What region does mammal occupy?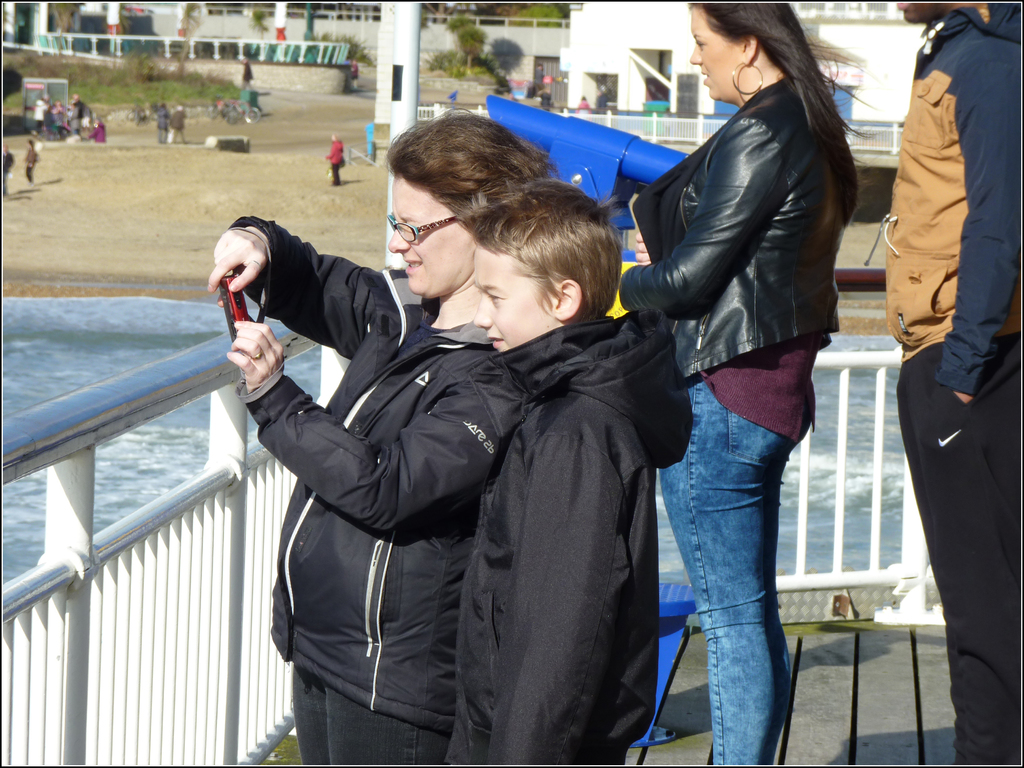
<region>207, 103, 556, 763</region>.
